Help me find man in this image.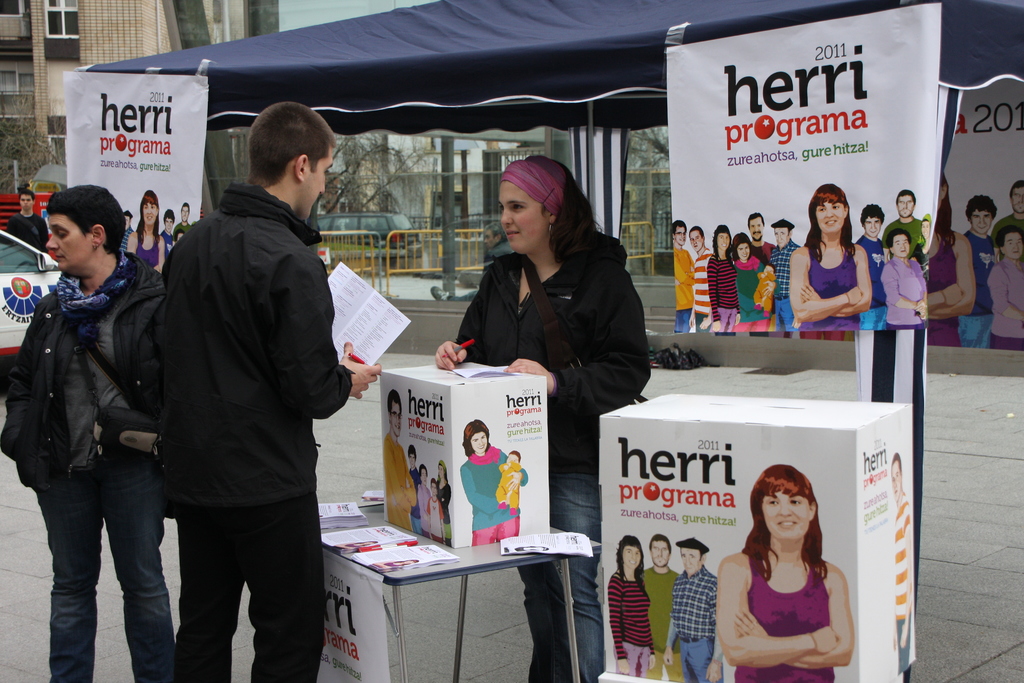
Found it: <bbox>694, 223, 708, 334</bbox>.
